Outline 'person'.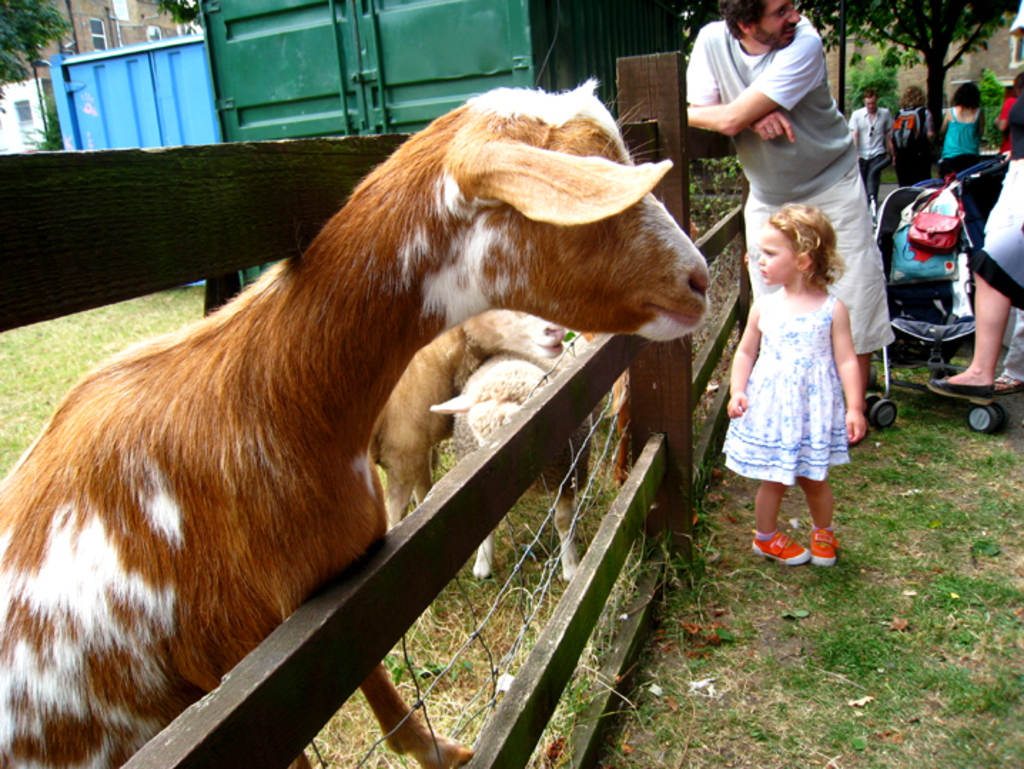
Outline: BBox(849, 88, 893, 201).
